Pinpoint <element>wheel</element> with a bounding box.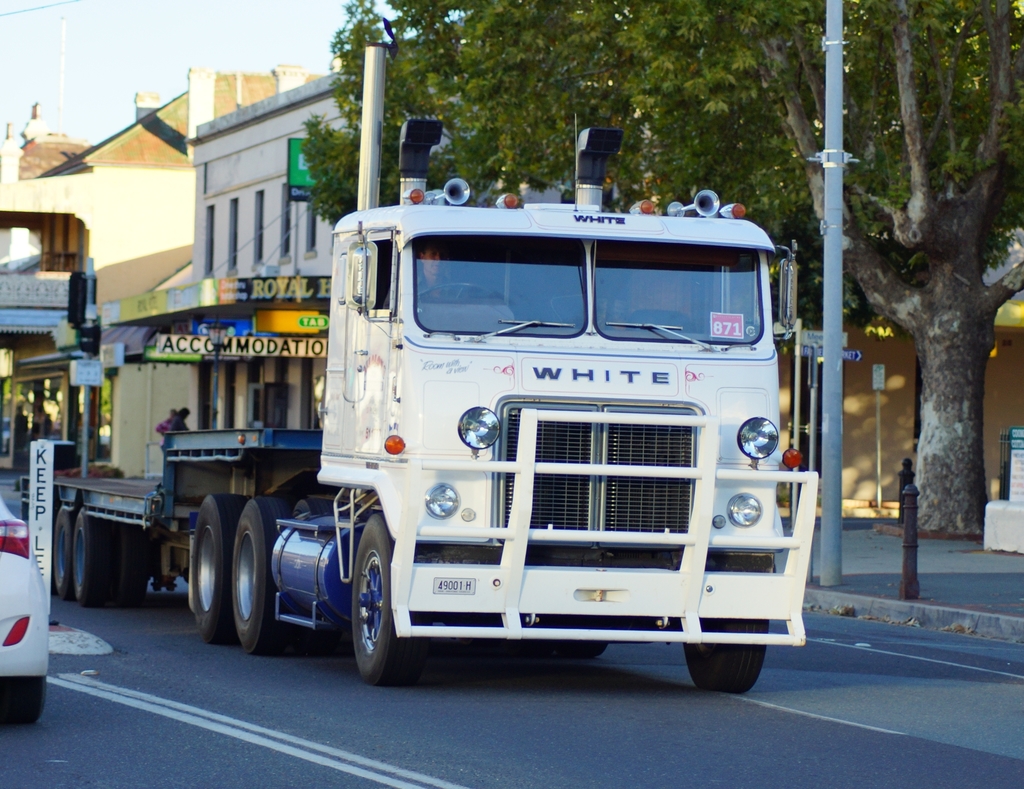
{"x1": 226, "y1": 498, "x2": 310, "y2": 659}.
